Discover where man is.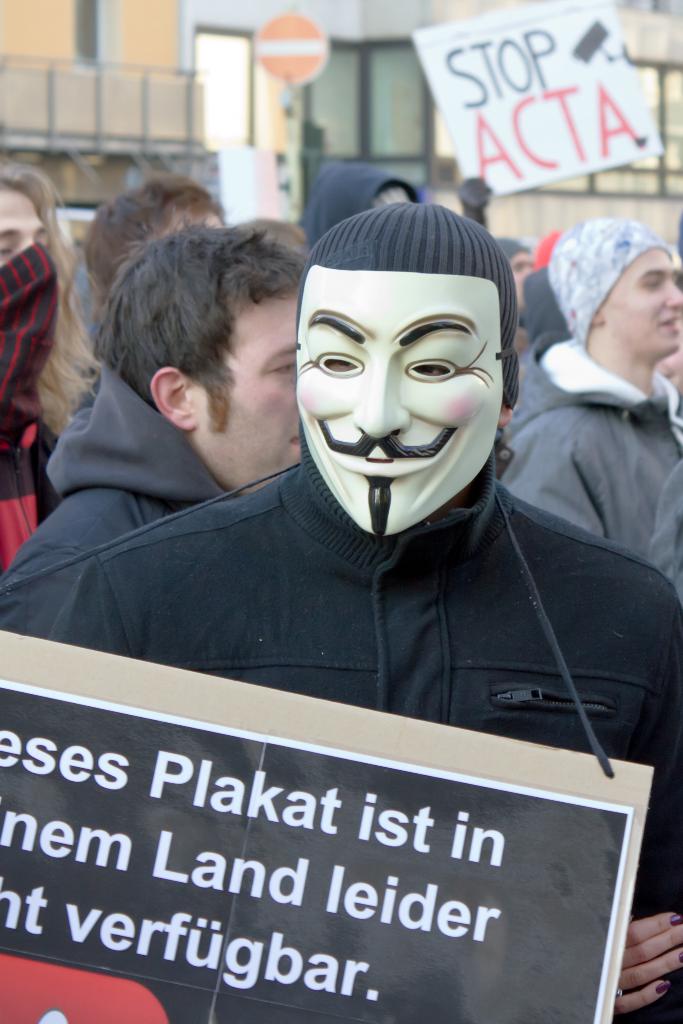
Discovered at [left=82, top=170, right=227, bottom=321].
